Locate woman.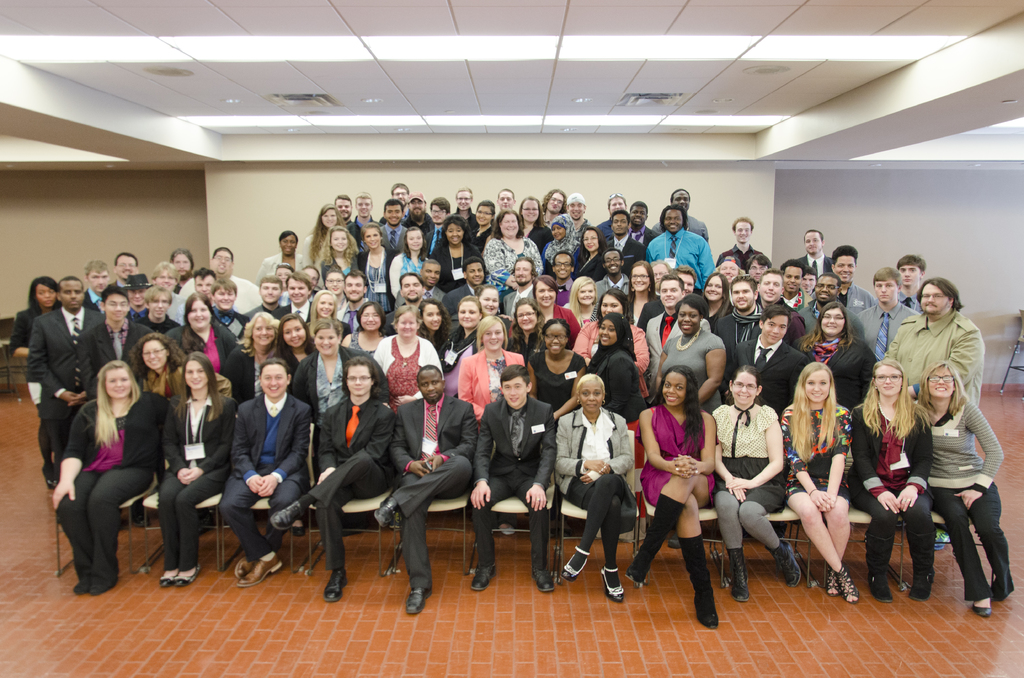
Bounding box: x1=621 y1=362 x2=723 y2=633.
